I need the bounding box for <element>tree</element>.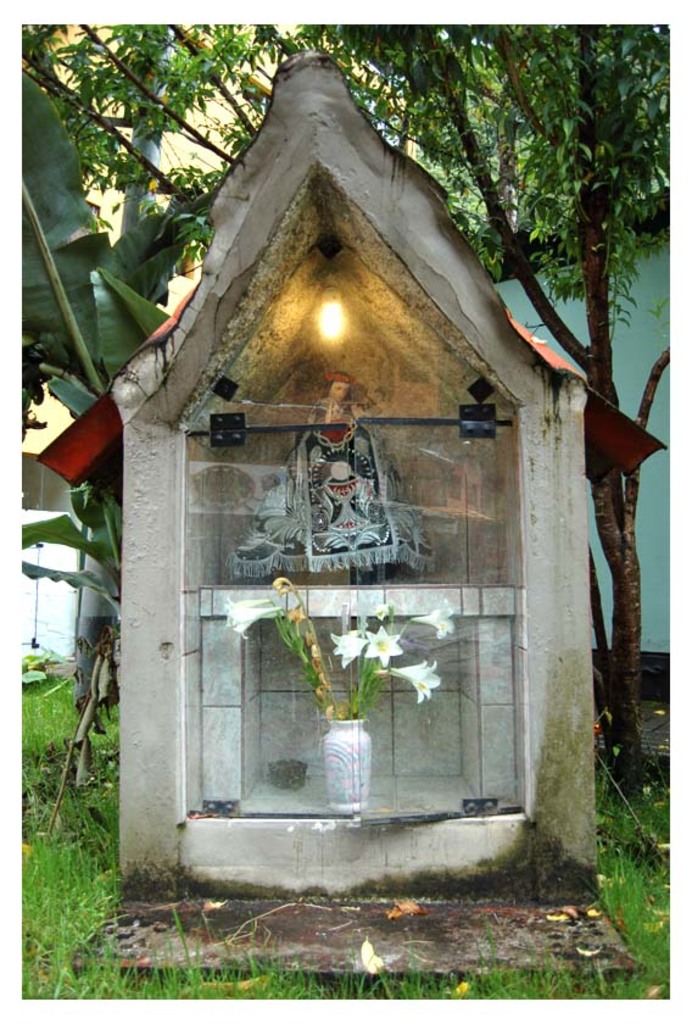
Here it is: pyautogui.locateOnScreen(0, 11, 685, 885).
